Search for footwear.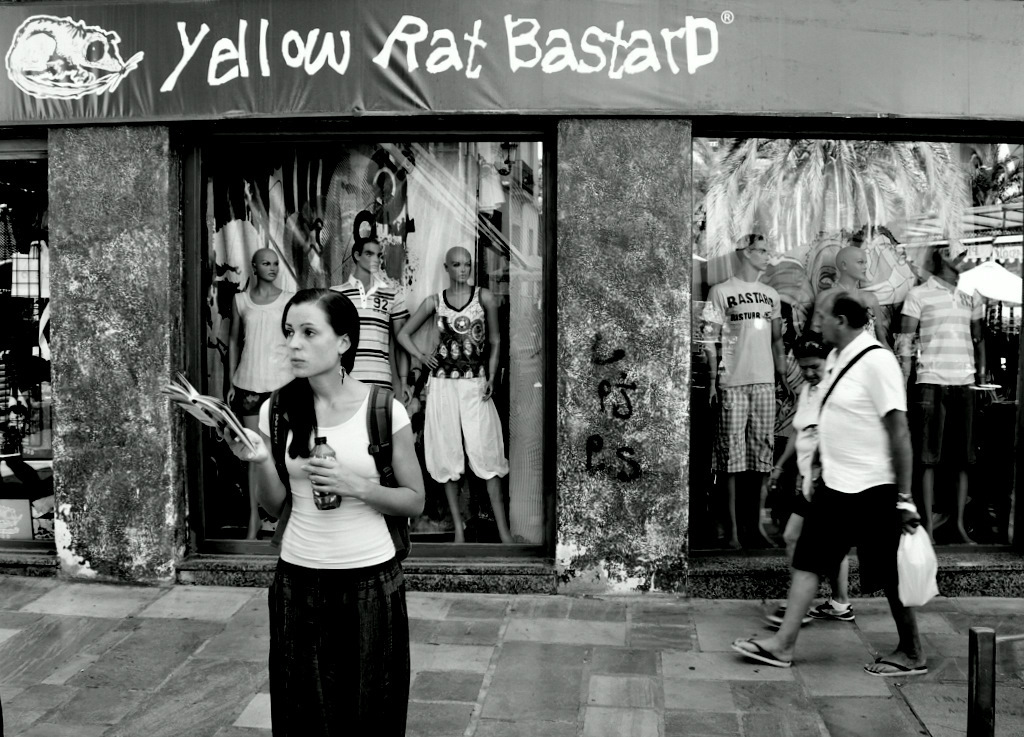
Found at rect(808, 595, 855, 623).
